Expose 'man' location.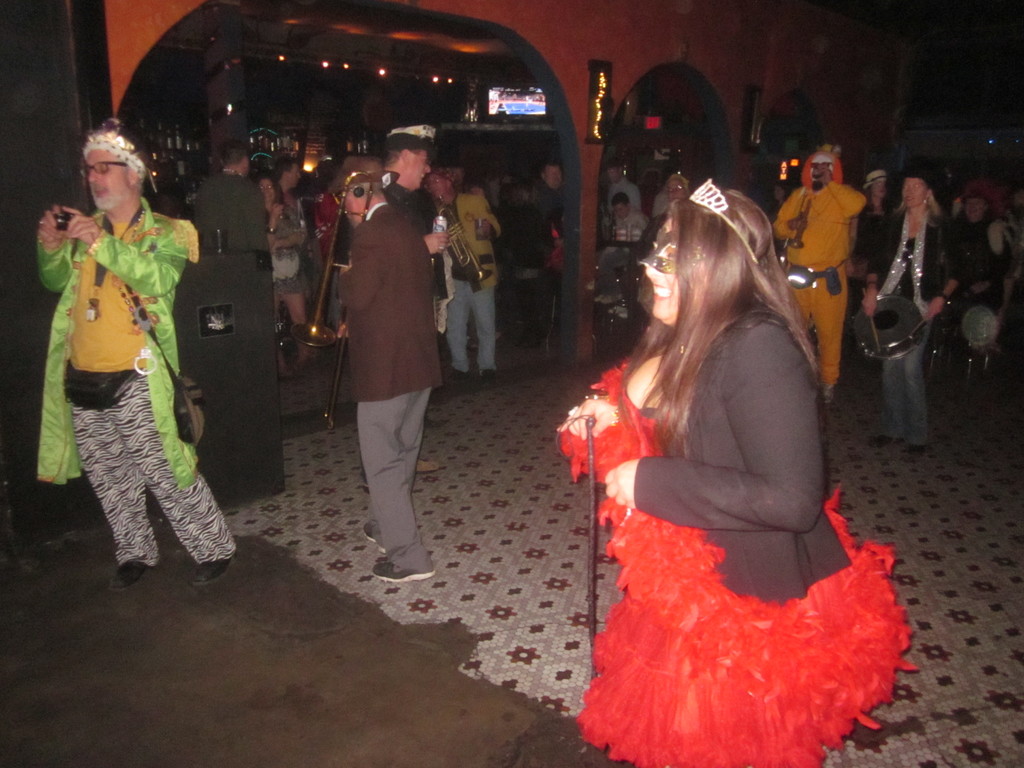
Exposed at [446,180,506,376].
